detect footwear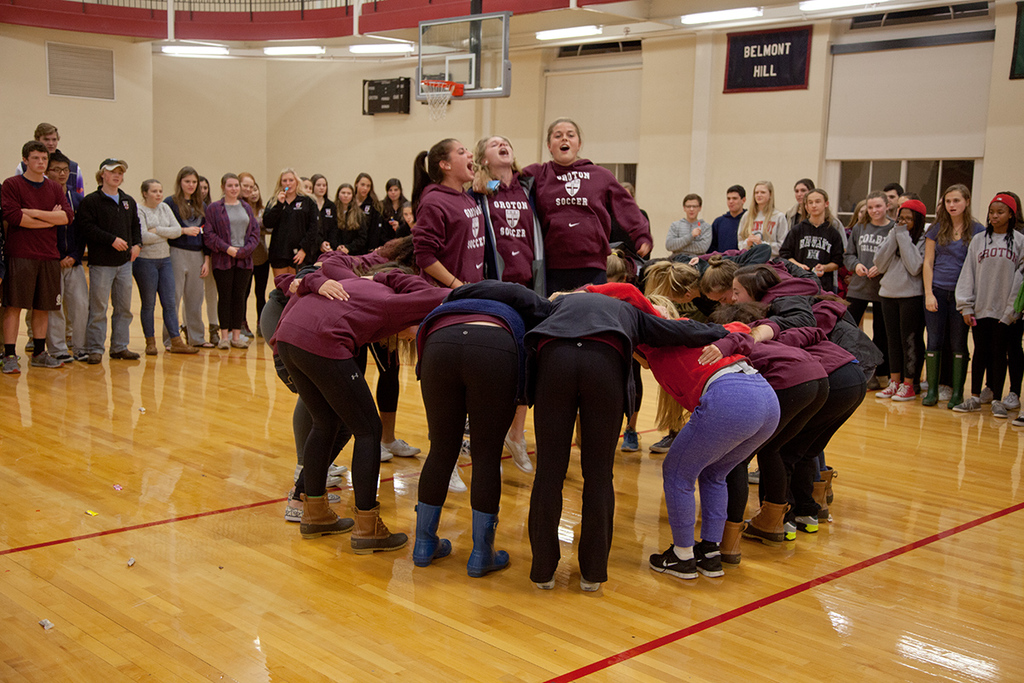
l=658, t=537, r=738, b=590
